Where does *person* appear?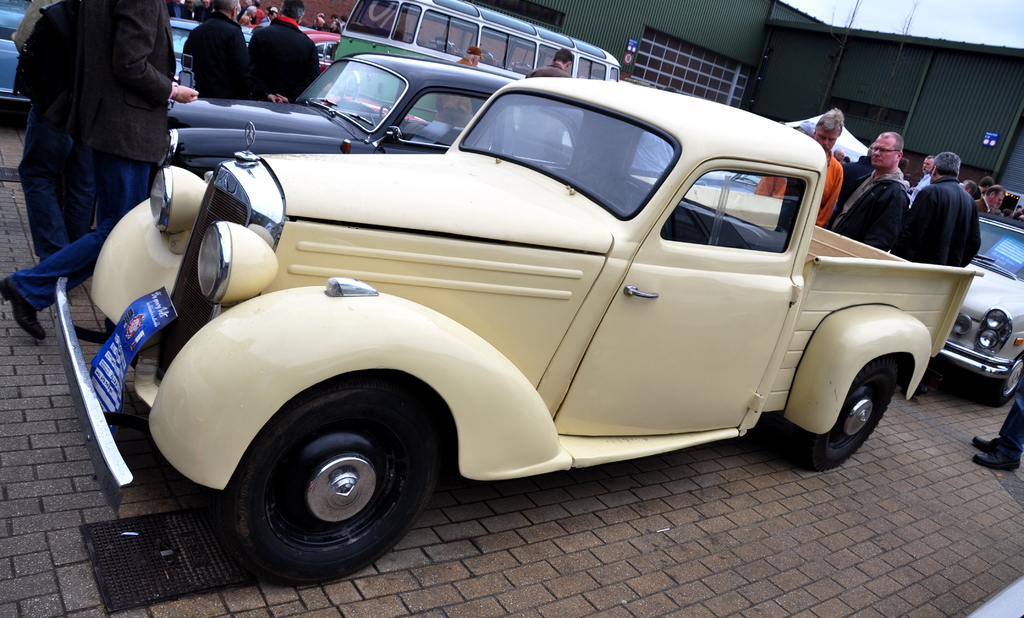
Appears at 183:0:247:88.
